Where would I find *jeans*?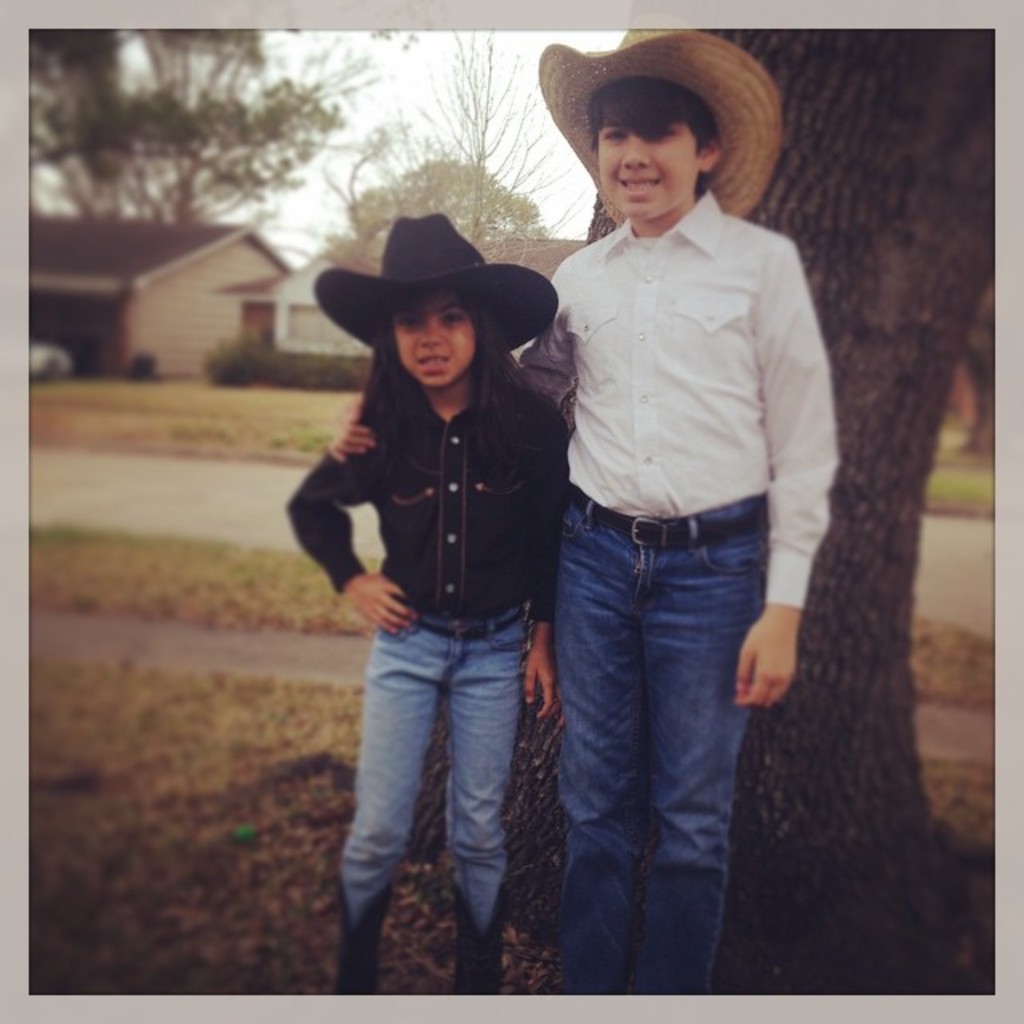
At crop(286, 384, 579, 638).
